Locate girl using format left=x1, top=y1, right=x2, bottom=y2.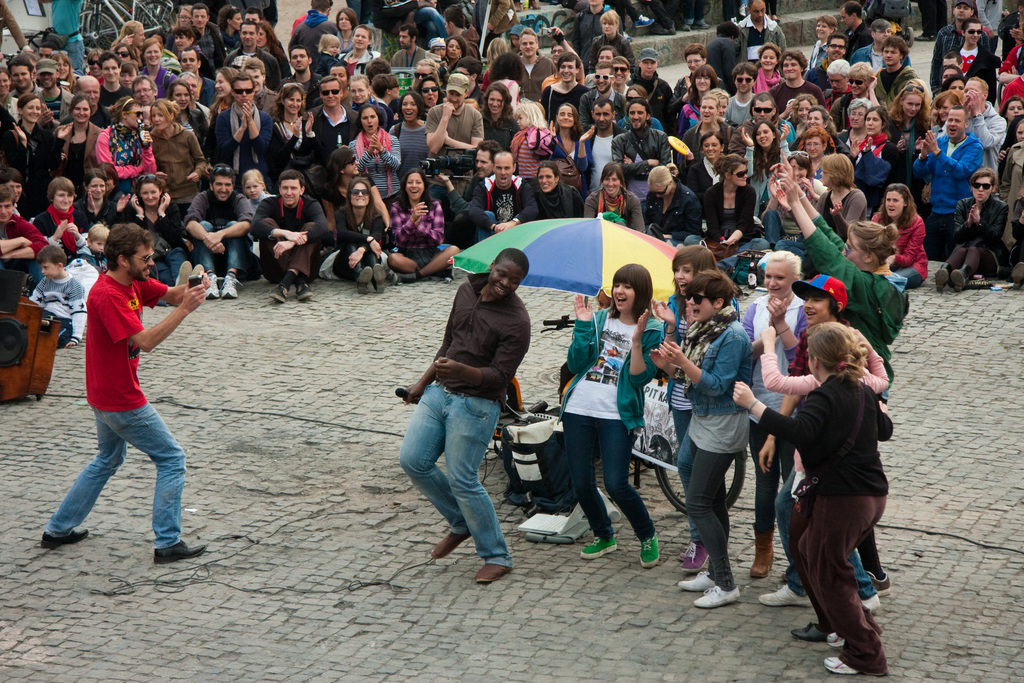
left=244, top=21, right=287, bottom=78.
